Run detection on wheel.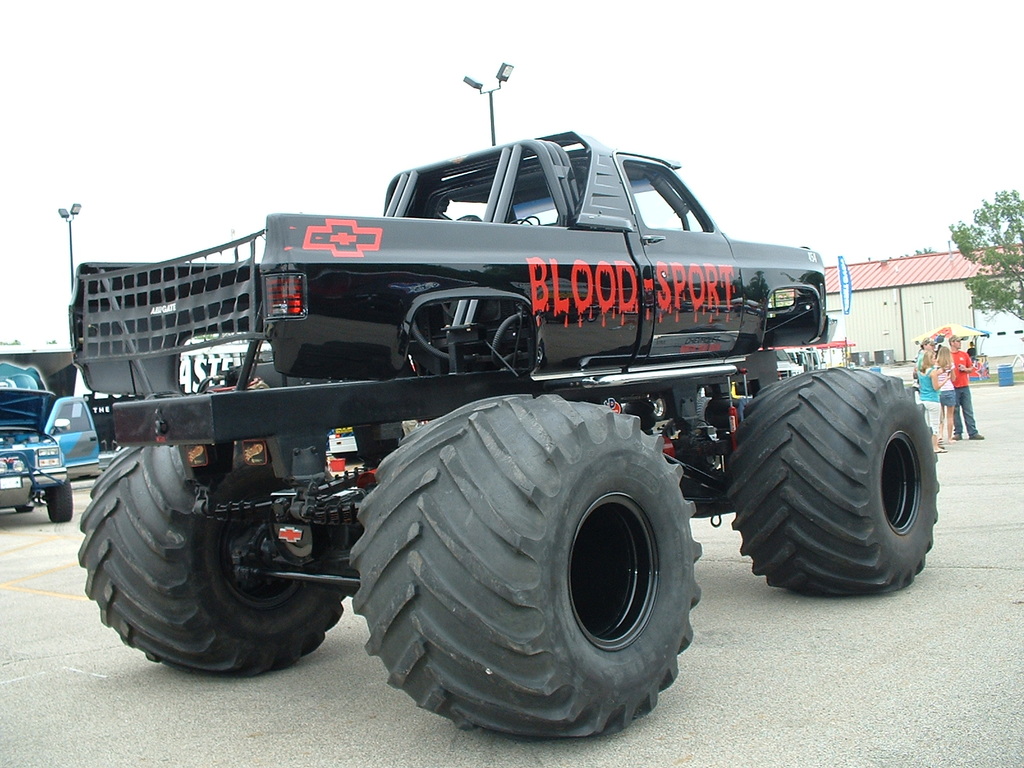
Result: bbox=(16, 503, 35, 514).
